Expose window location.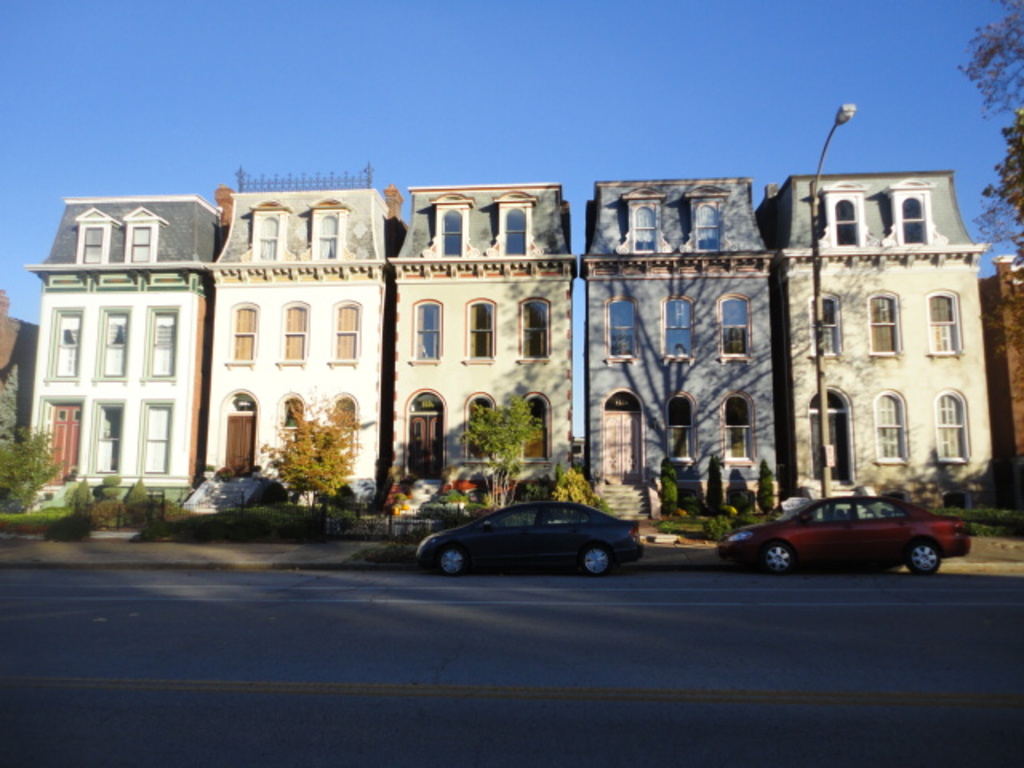
Exposed at l=304, t=195, r=346, b=258.
